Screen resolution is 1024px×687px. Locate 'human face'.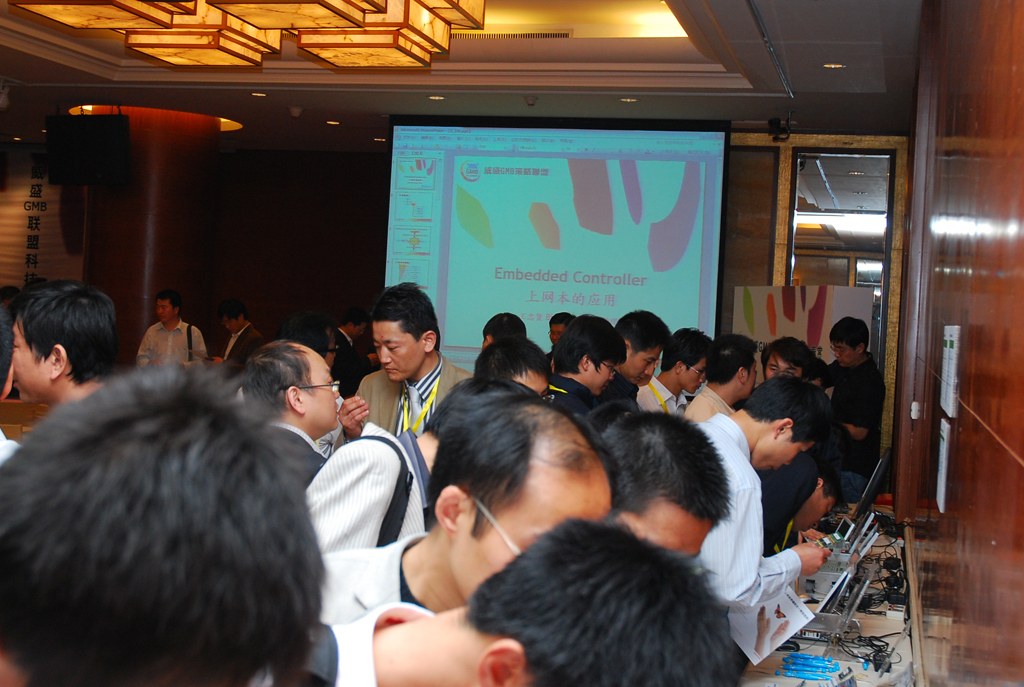
[680, 359, 708, 391].
